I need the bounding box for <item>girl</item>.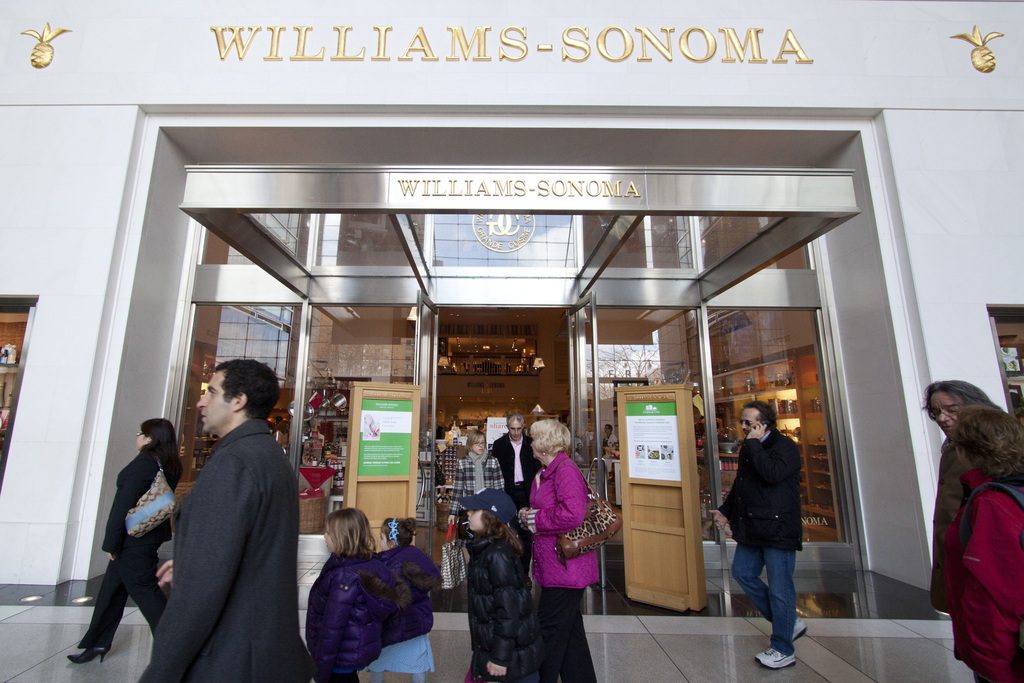
Here it is: detection(458, 486, 544, 682).
